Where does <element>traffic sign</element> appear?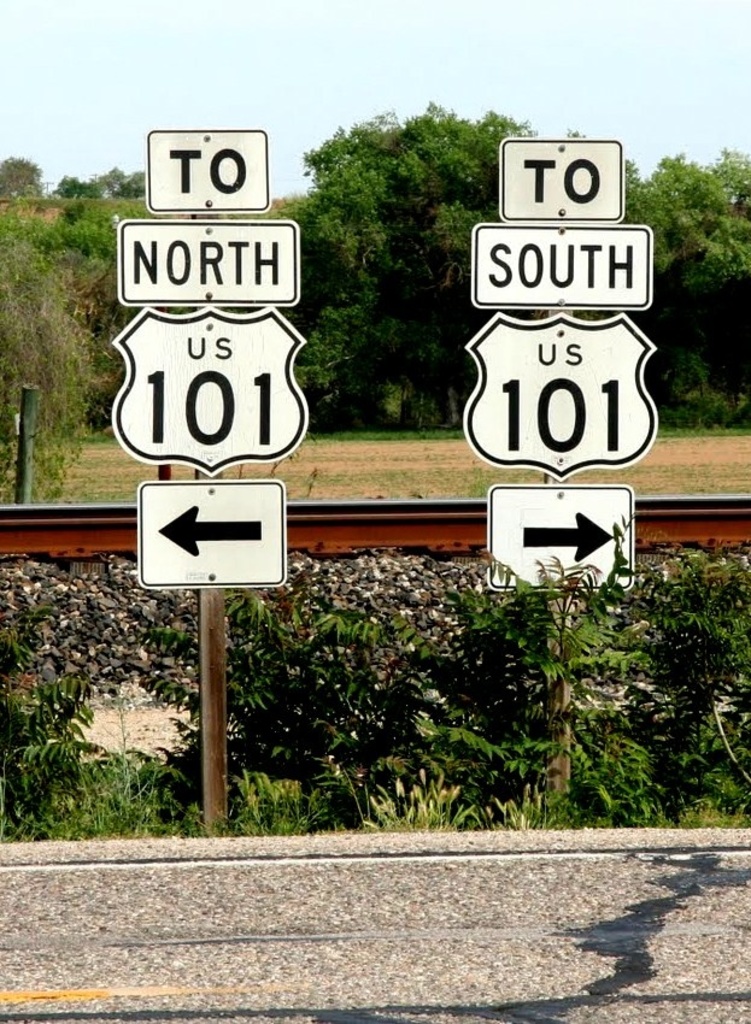
Appears at x1=128 y1=476 x2=289 y2=594.
